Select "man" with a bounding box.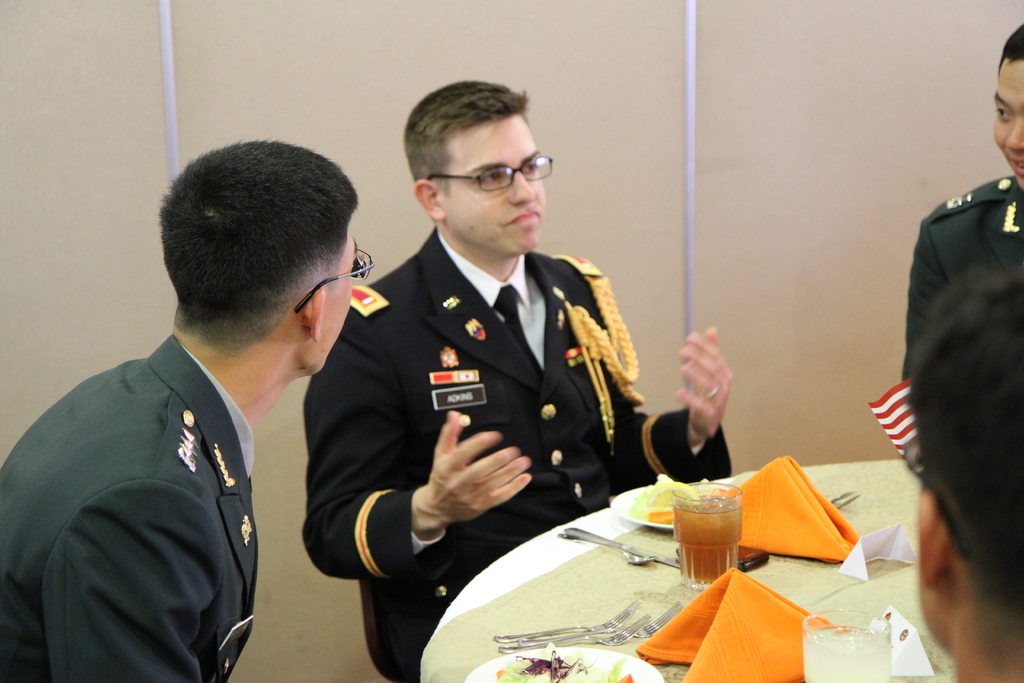
<bbox>30, 125, 396, 667</bbox>.
